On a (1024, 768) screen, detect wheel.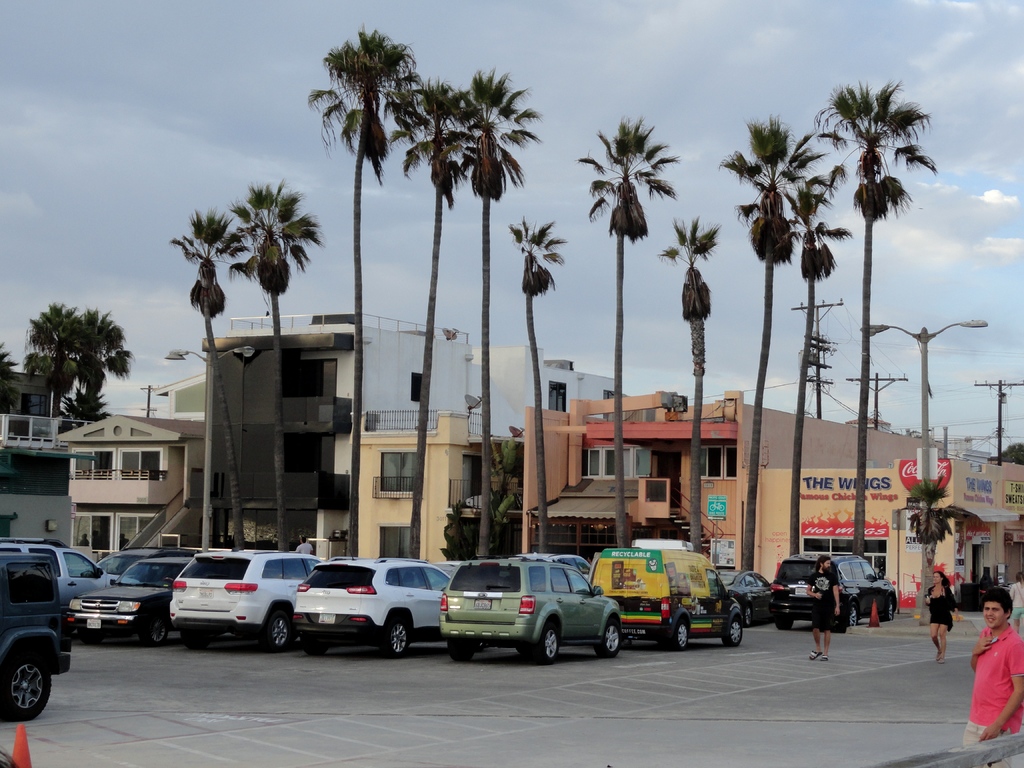
x1=718, y1=617, x2=745, y2=649.
